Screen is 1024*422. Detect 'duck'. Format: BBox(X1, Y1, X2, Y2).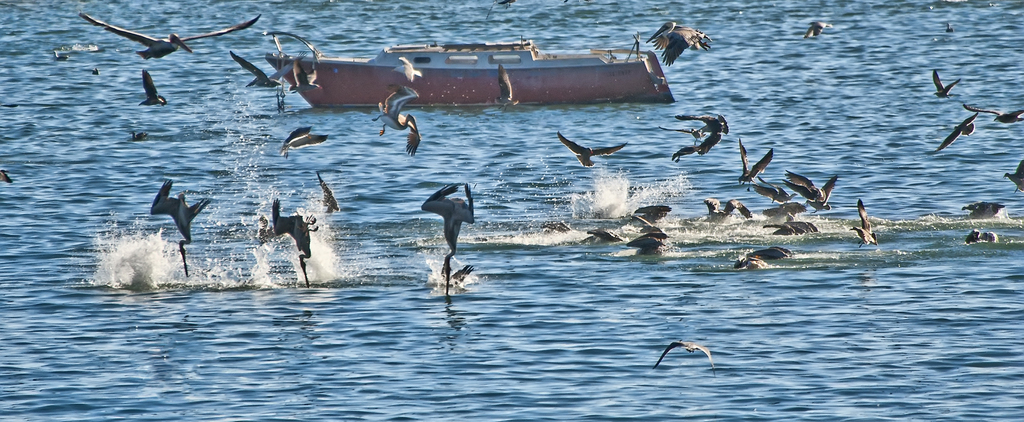
BBox(639, 334, 713, 379).
